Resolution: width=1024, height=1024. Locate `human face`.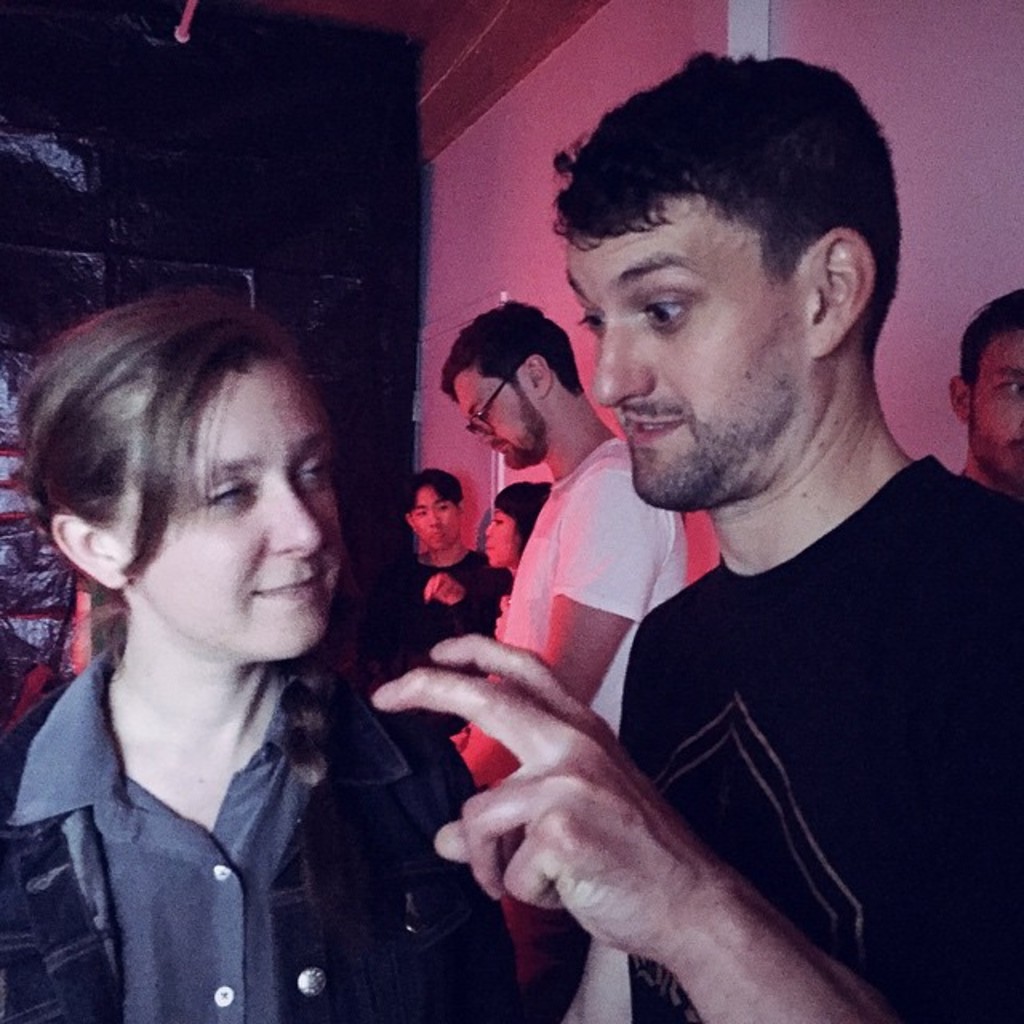
400/485/459/554.
